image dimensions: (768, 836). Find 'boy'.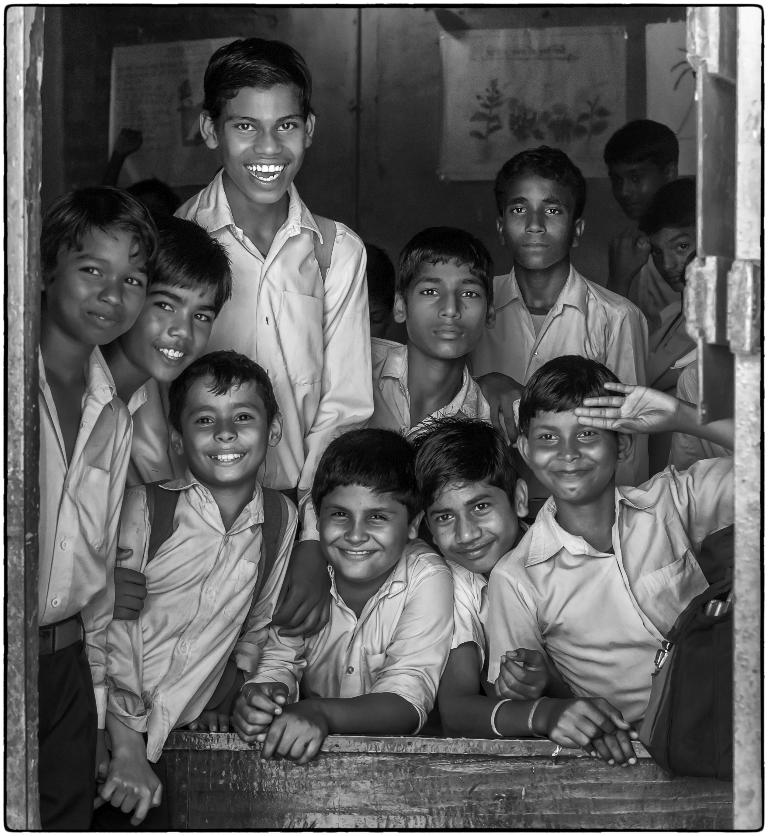
rect(156, 33, 369, 644).
